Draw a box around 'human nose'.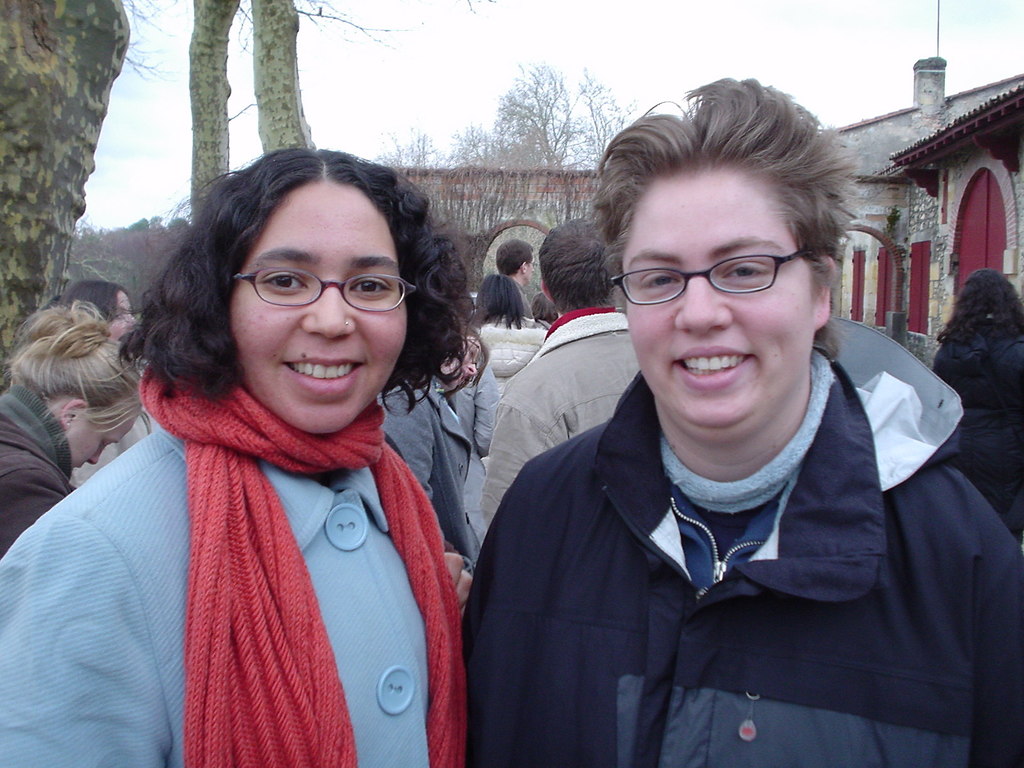
{"left": 673, "top": 268, "right": 735, "bottom": 336}.
